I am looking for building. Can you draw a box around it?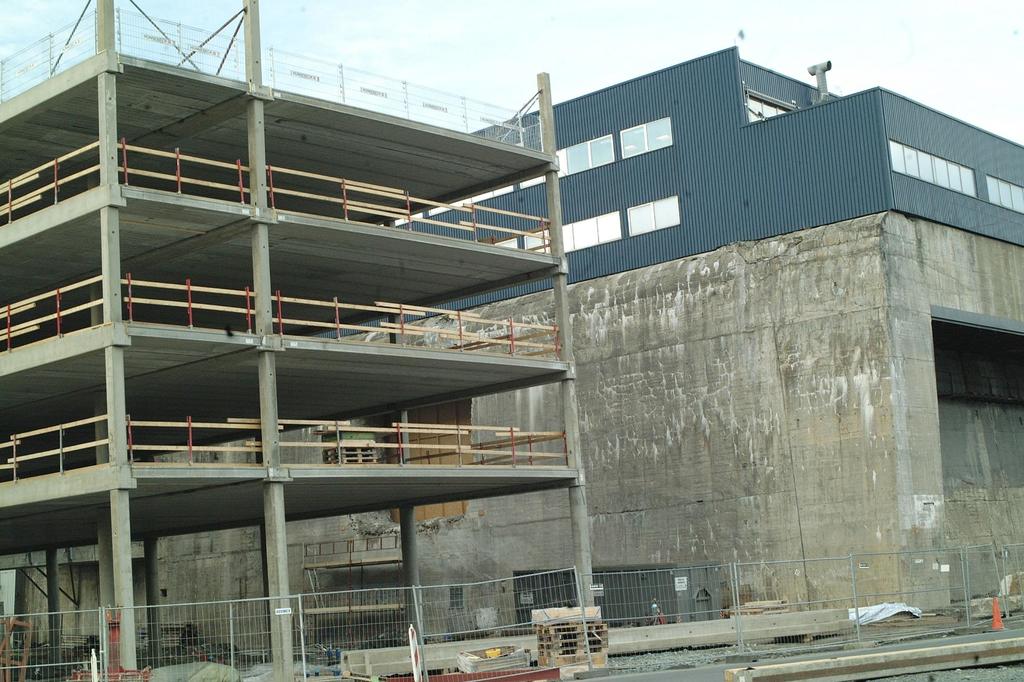
Sure, the bounding box is bbox(397, 30, 1023, 622).
